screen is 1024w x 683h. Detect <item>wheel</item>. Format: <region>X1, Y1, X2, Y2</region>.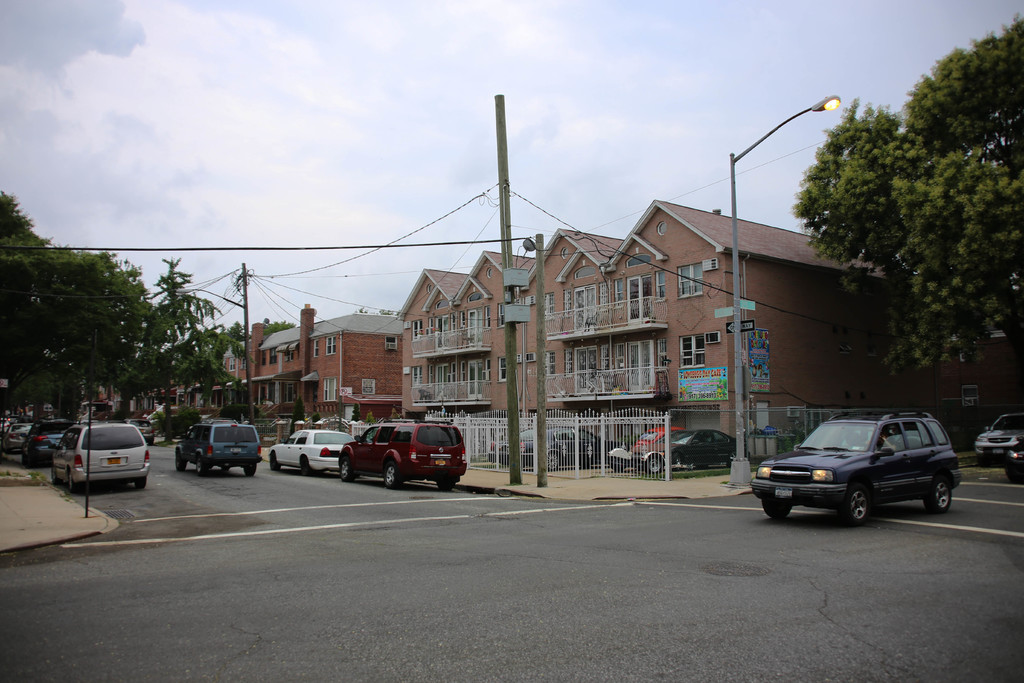
<region>546, 452, 558, 470</region>.
